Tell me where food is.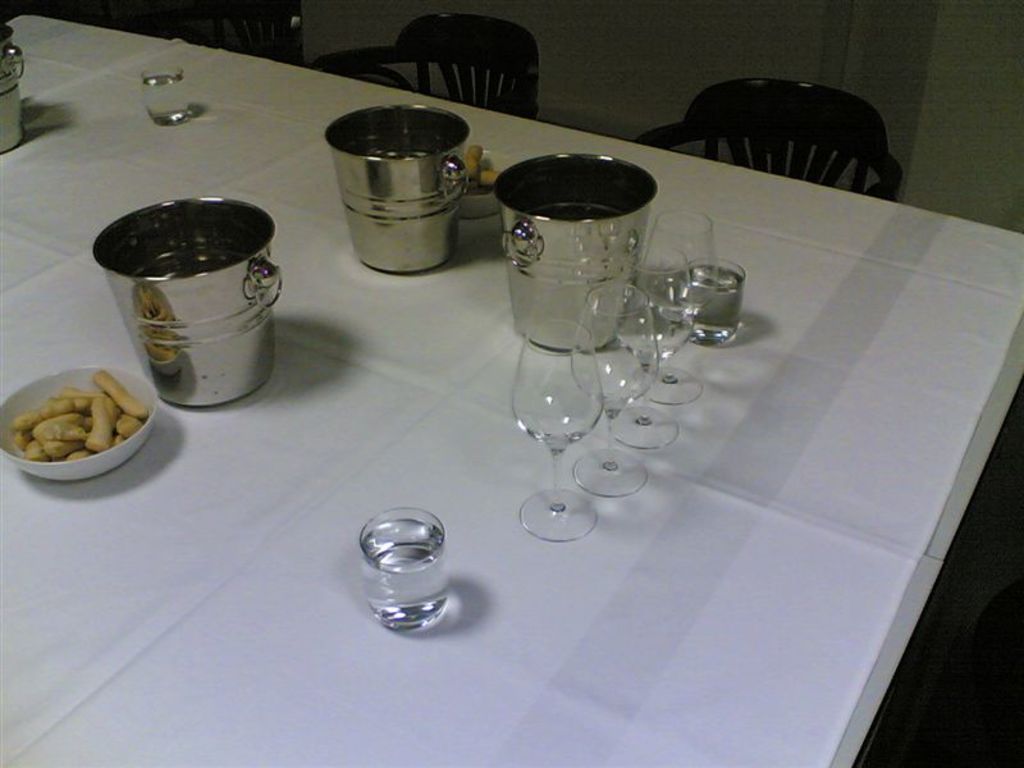
food is at region(1, 362, 148, 475).
